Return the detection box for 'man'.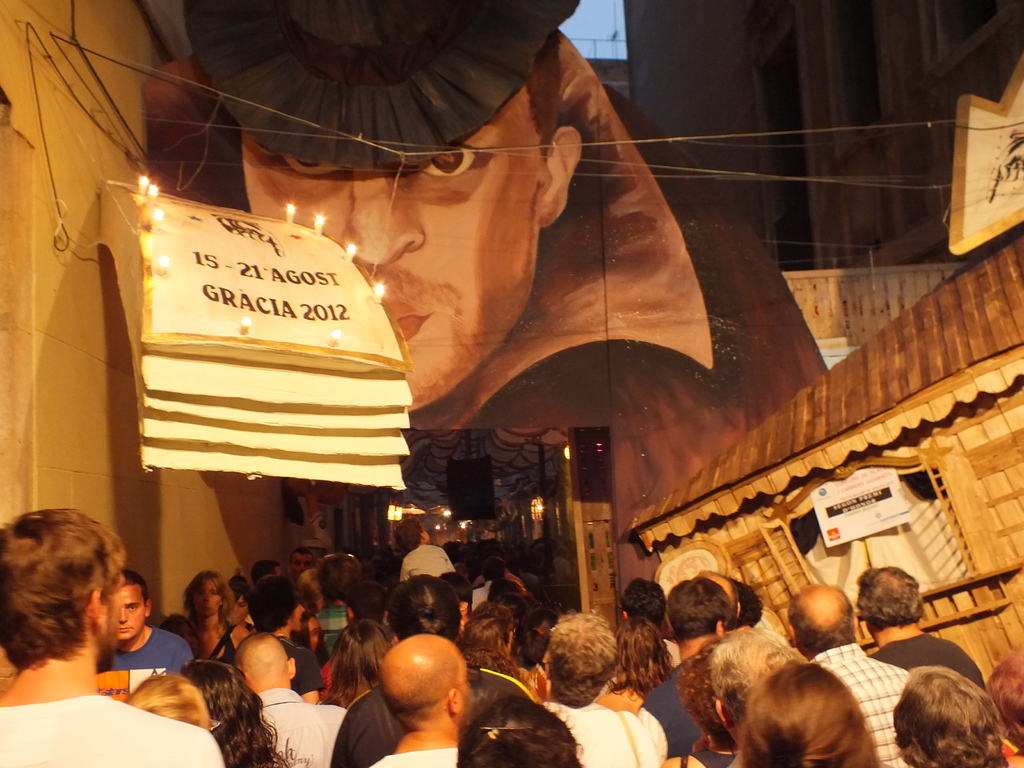
(0, 503, 218, 767).
